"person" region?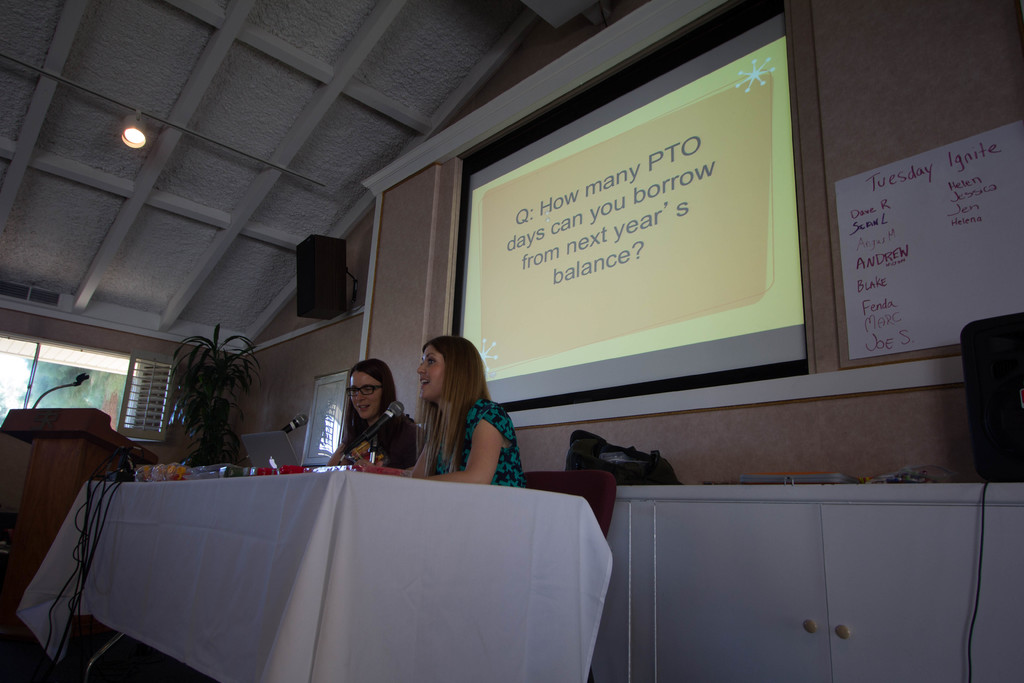
rect(330, 358, 397, 490)
